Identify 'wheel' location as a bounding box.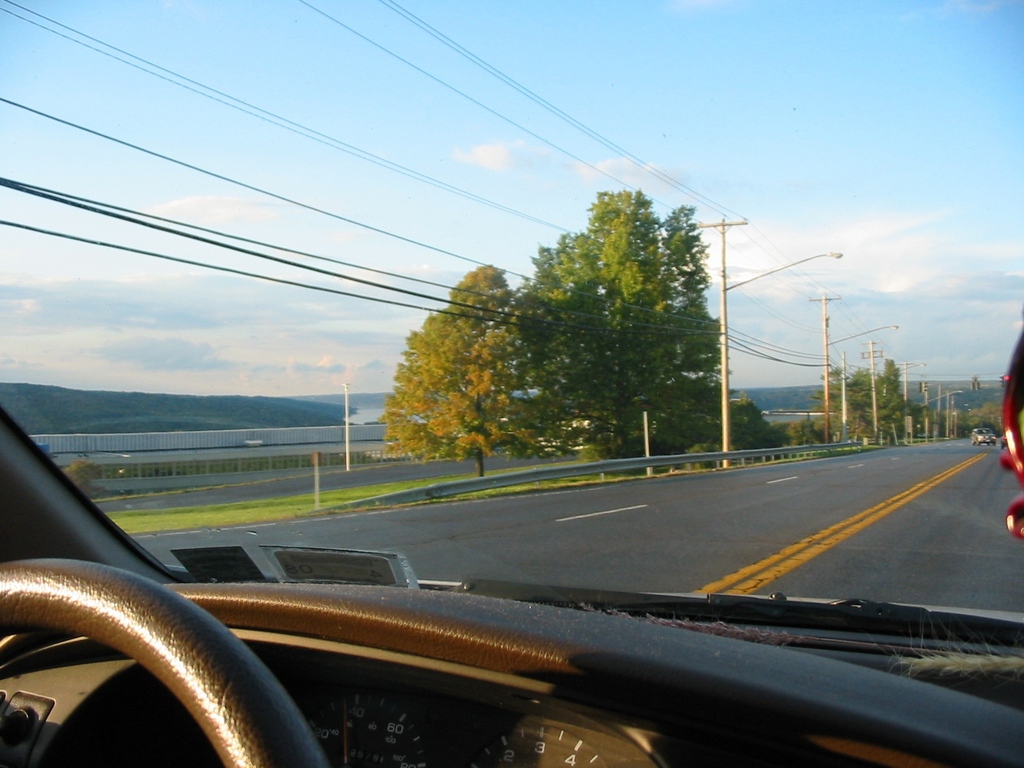
0, 564, 334, 767.
